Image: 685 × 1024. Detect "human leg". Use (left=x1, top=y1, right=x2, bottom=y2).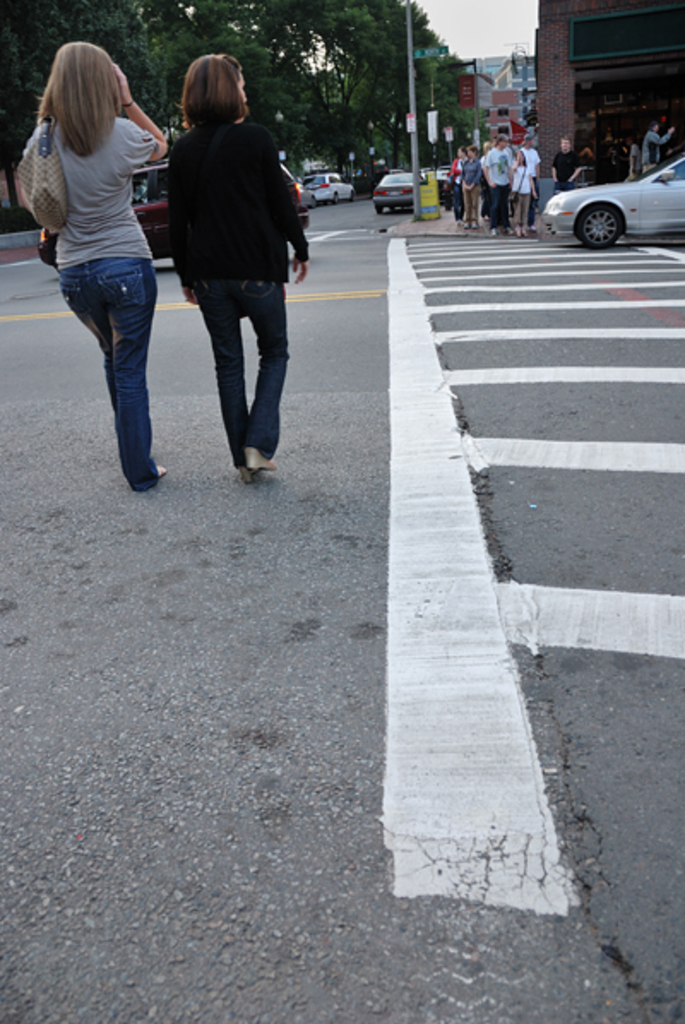
(left=490, top=193, right=502, bottom=226).
